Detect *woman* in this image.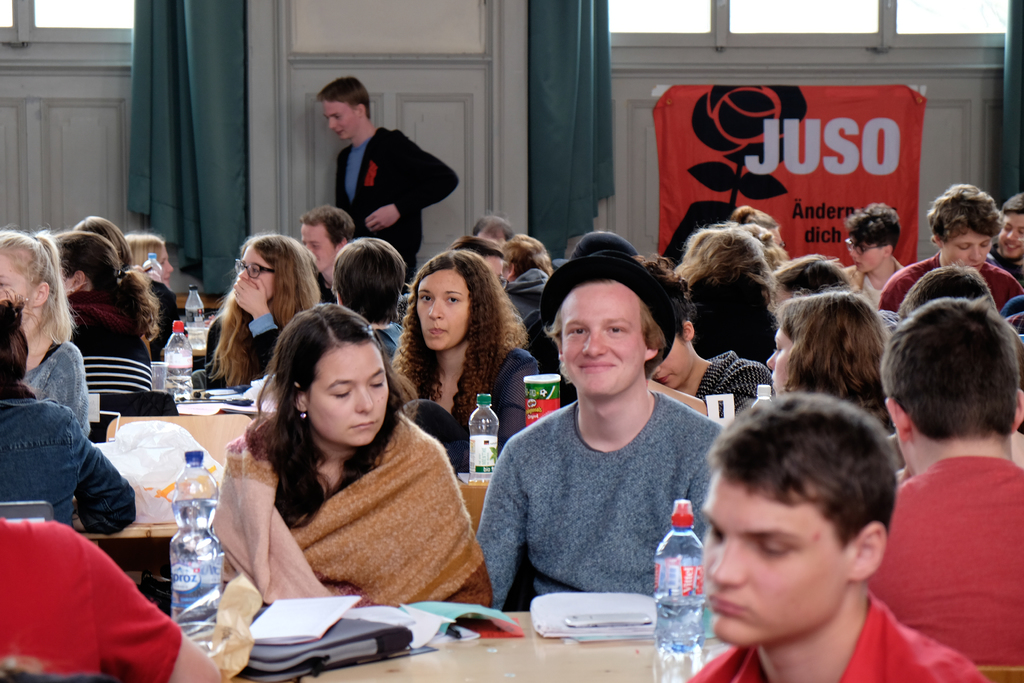
Detection: (765, 288, 907, 465).
